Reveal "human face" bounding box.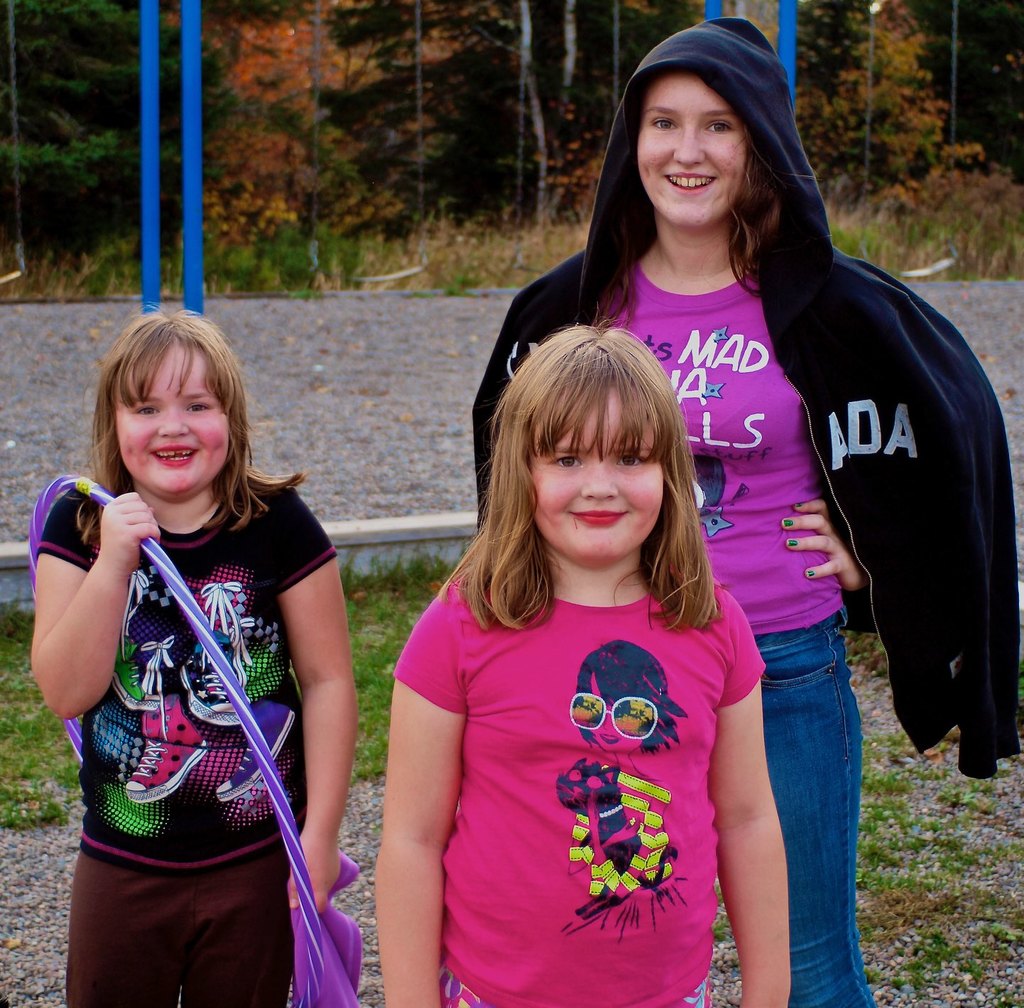
Revealed: l=117, t=347, r=228, b=495.
